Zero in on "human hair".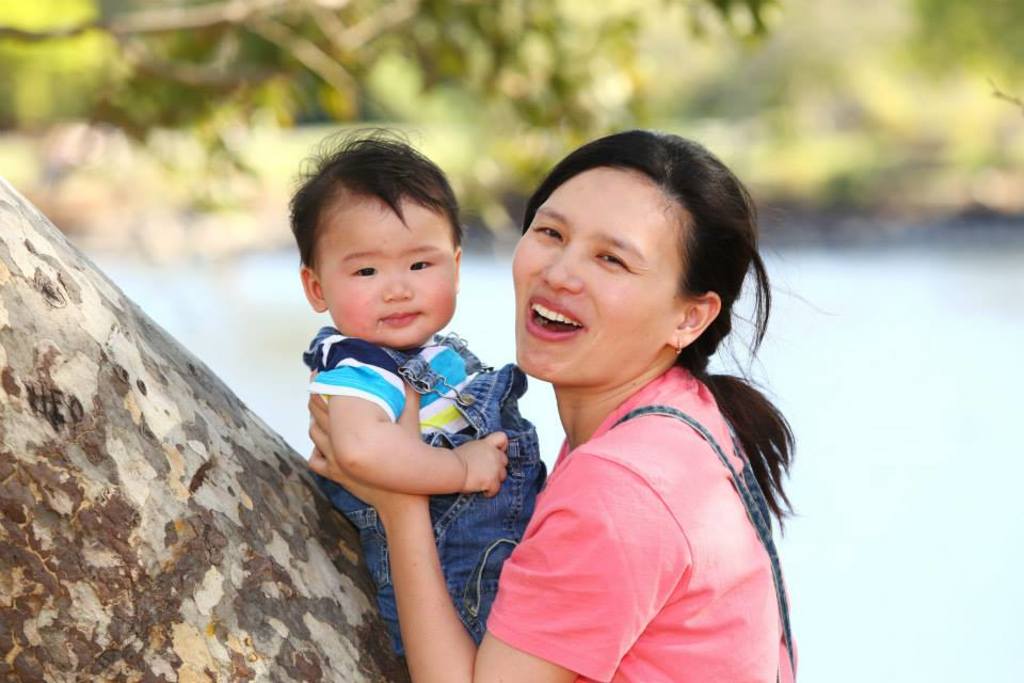
Zeroed in: Rect(522, 128, 795, 530).
